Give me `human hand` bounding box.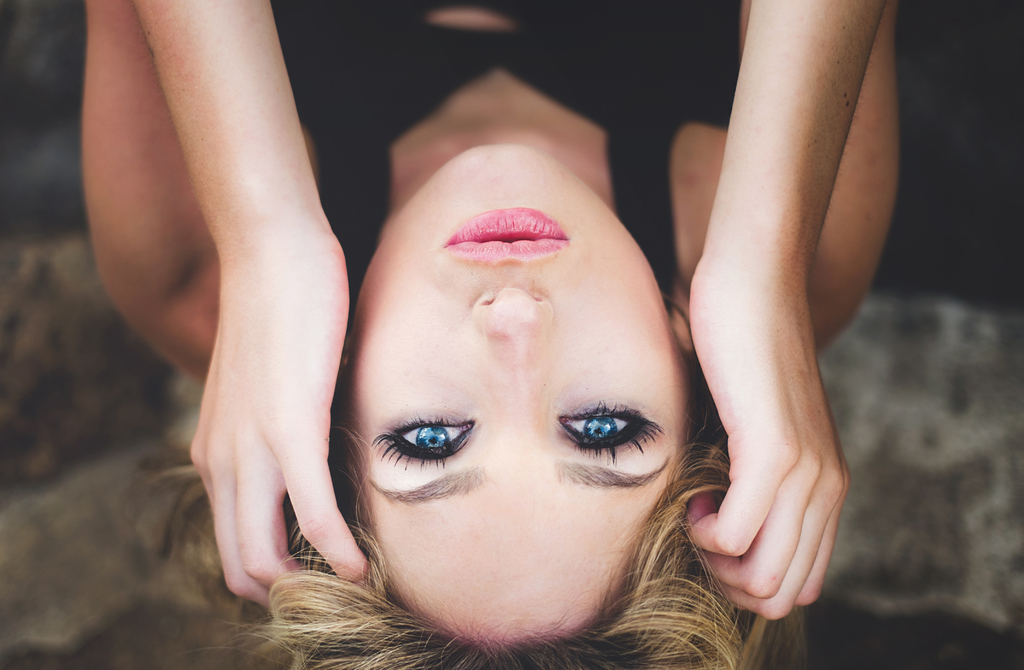
left=186, top=236, right=372, bottom=620.
